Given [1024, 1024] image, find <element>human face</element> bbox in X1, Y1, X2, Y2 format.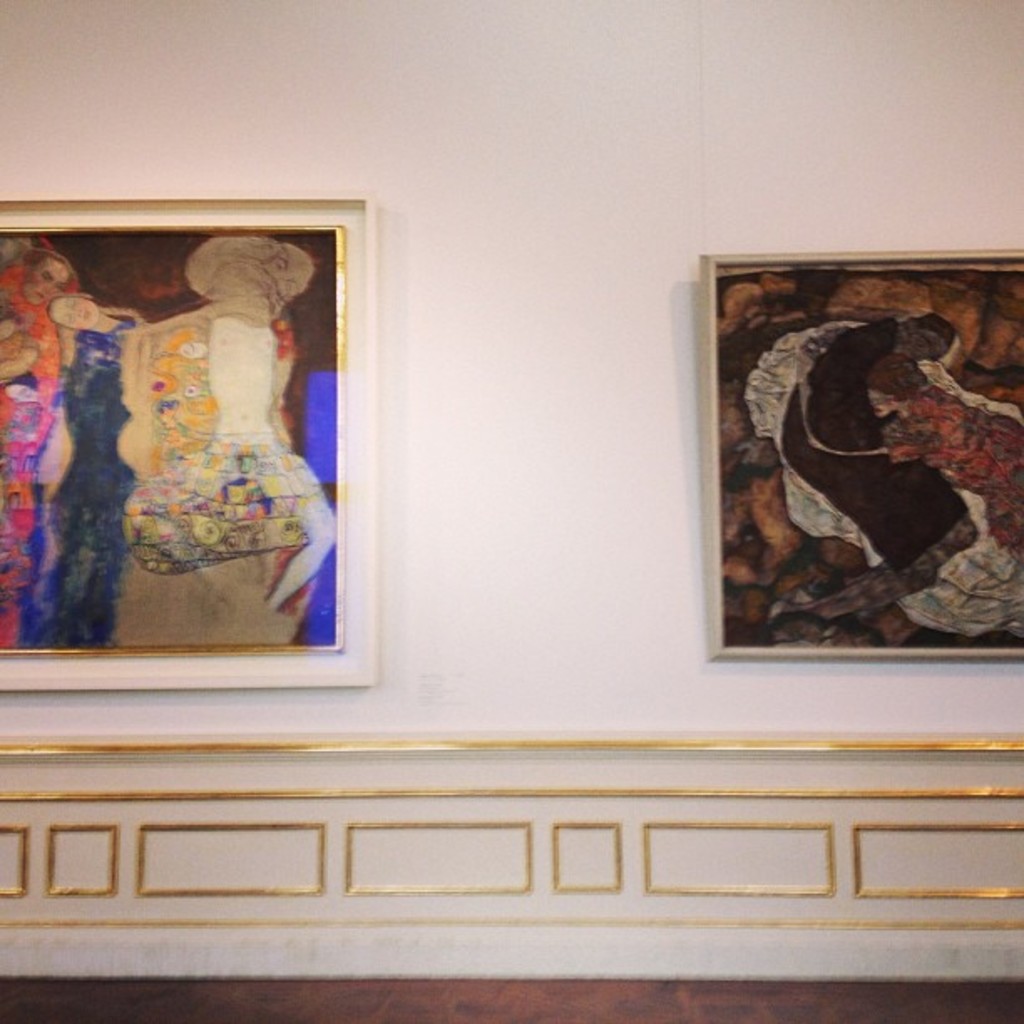
52, 291, 99, 326.
